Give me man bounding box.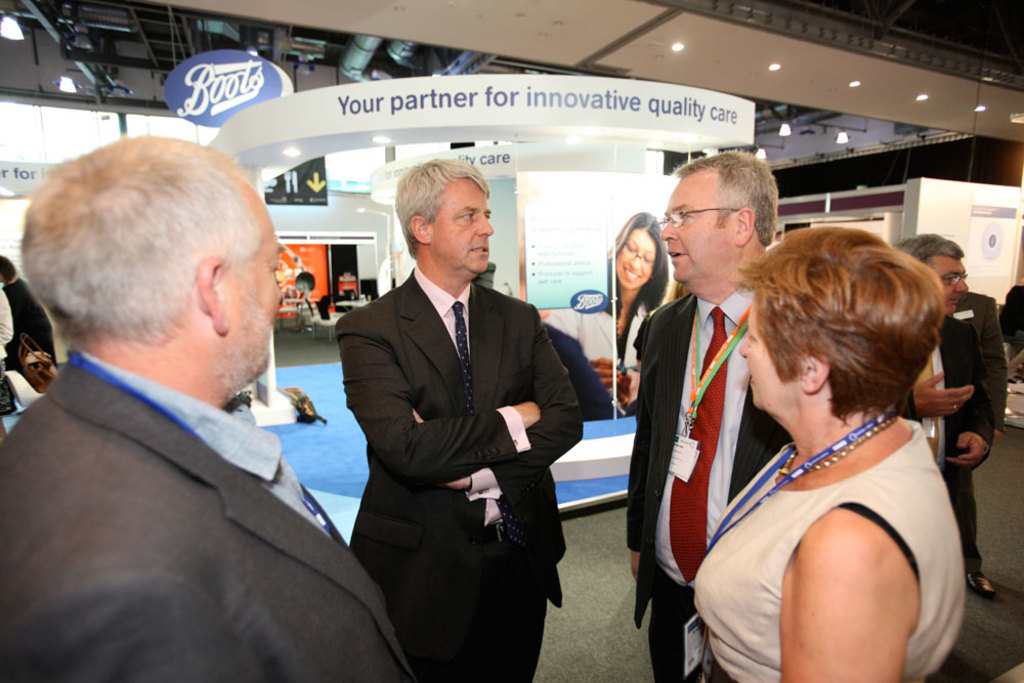
(x1=333, y1=160, x2=584, y2=682).
